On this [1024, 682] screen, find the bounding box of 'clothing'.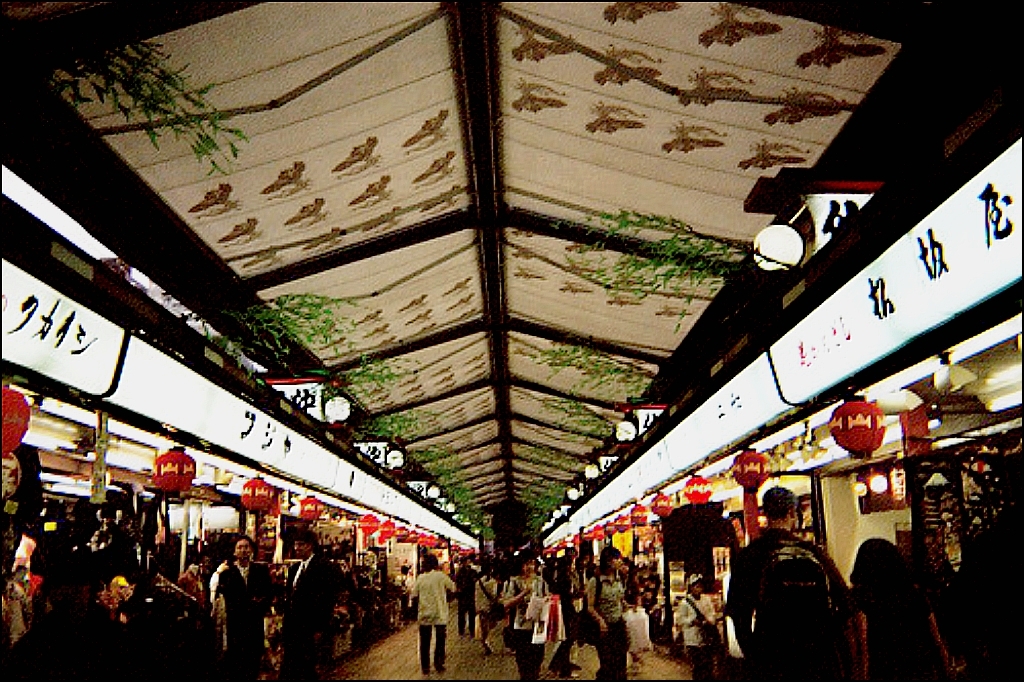
Bounding box: locate(474, 574, 498, 635).
